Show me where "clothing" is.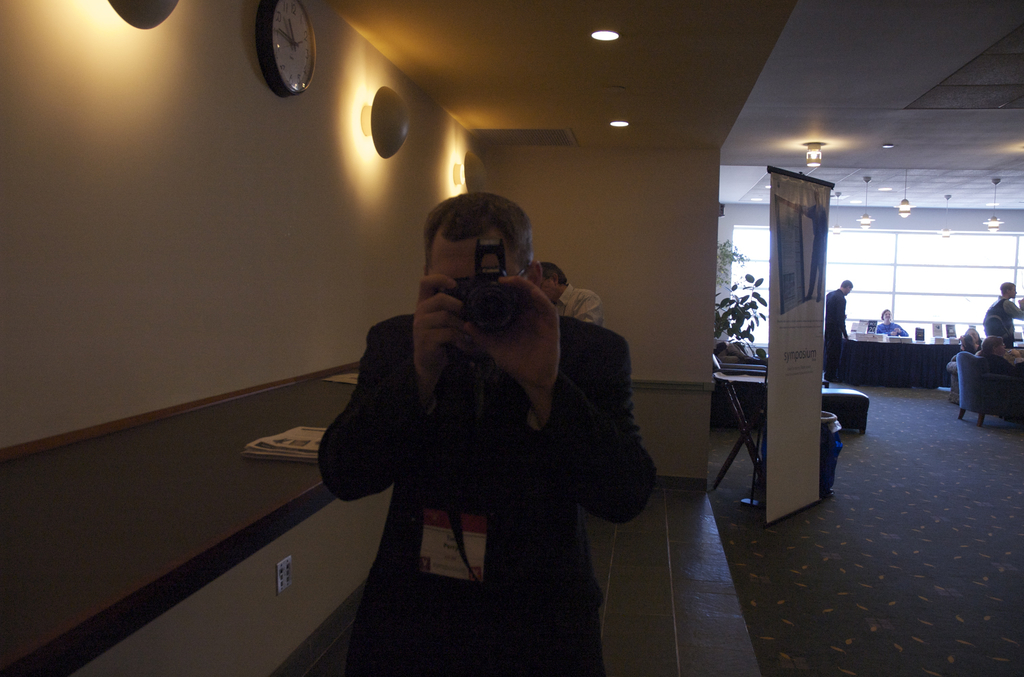
"clothing" is at x1=981, y1=294, x2=1023, y2=350.
